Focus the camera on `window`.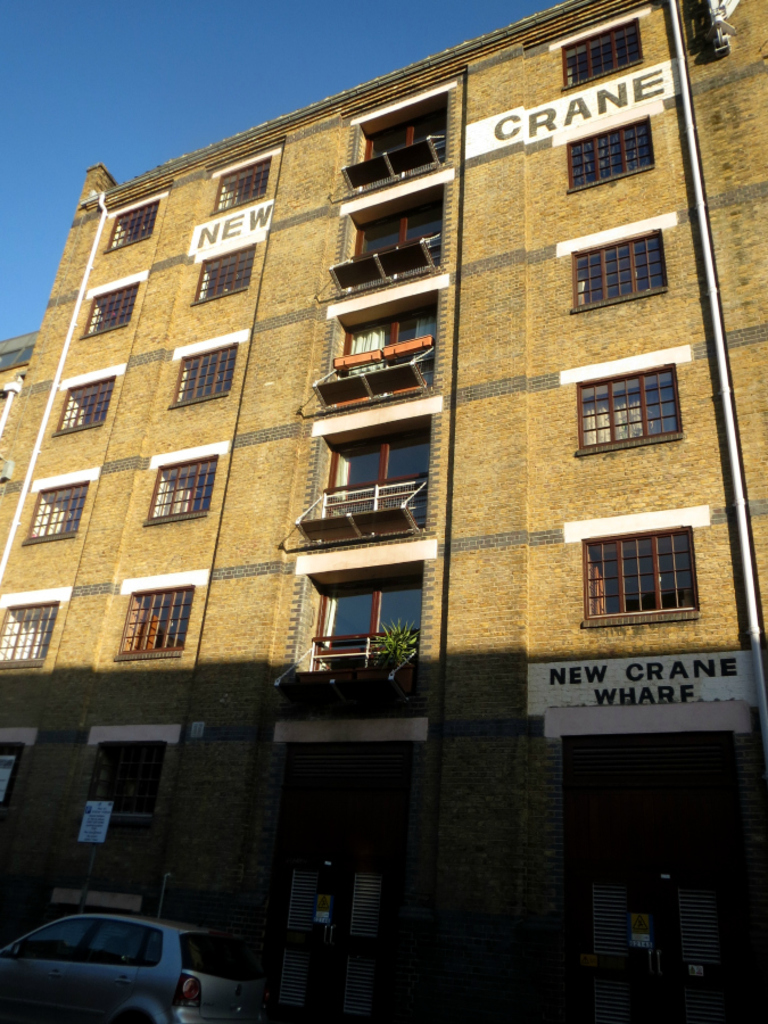
Focus region: [551, 14, 638, 91].
